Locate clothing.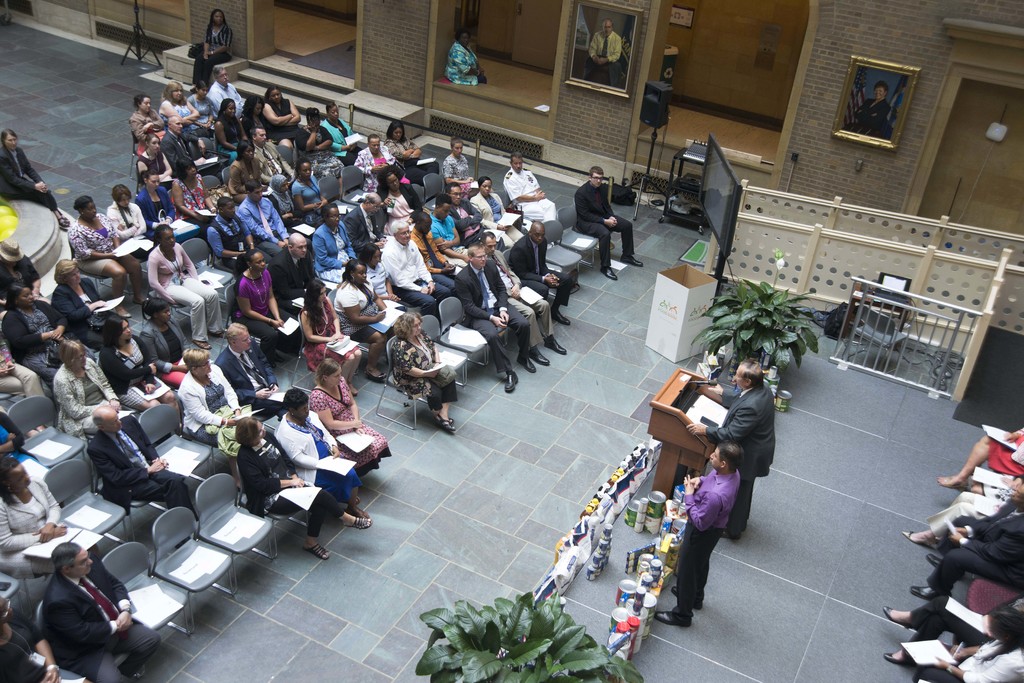
Bounding box: x1=231 y1=250 x2=298 y2=361.
